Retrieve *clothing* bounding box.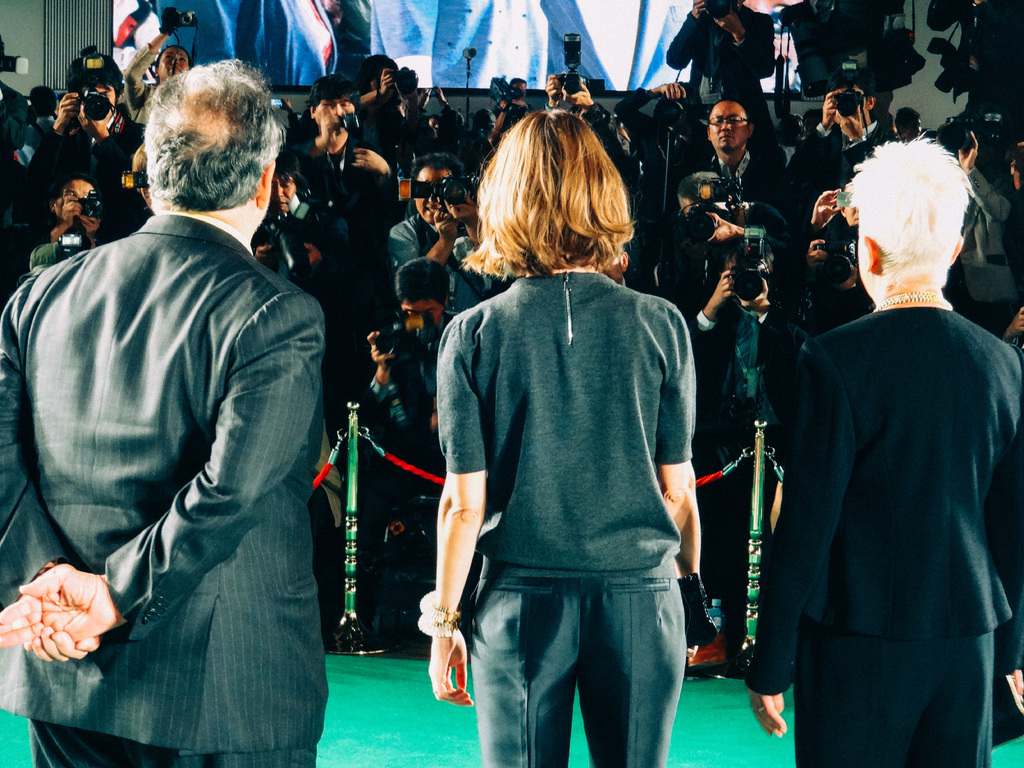
Bounding box: [737,312,1023,767].
